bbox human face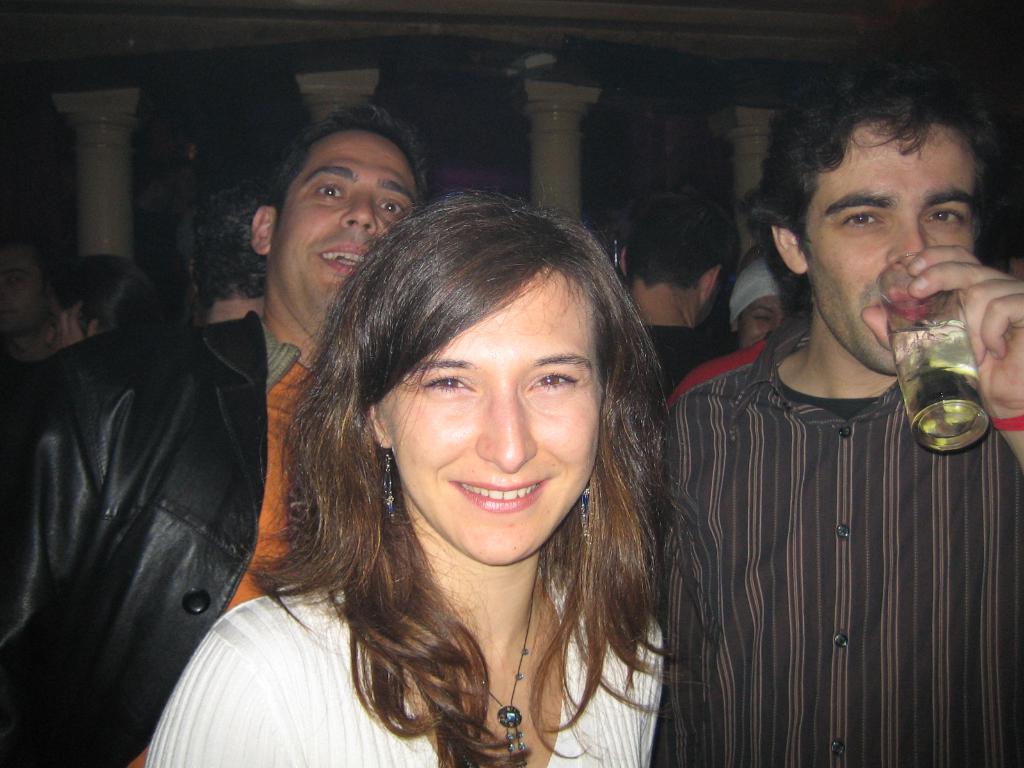
rect(396, 257, 604, 573)
